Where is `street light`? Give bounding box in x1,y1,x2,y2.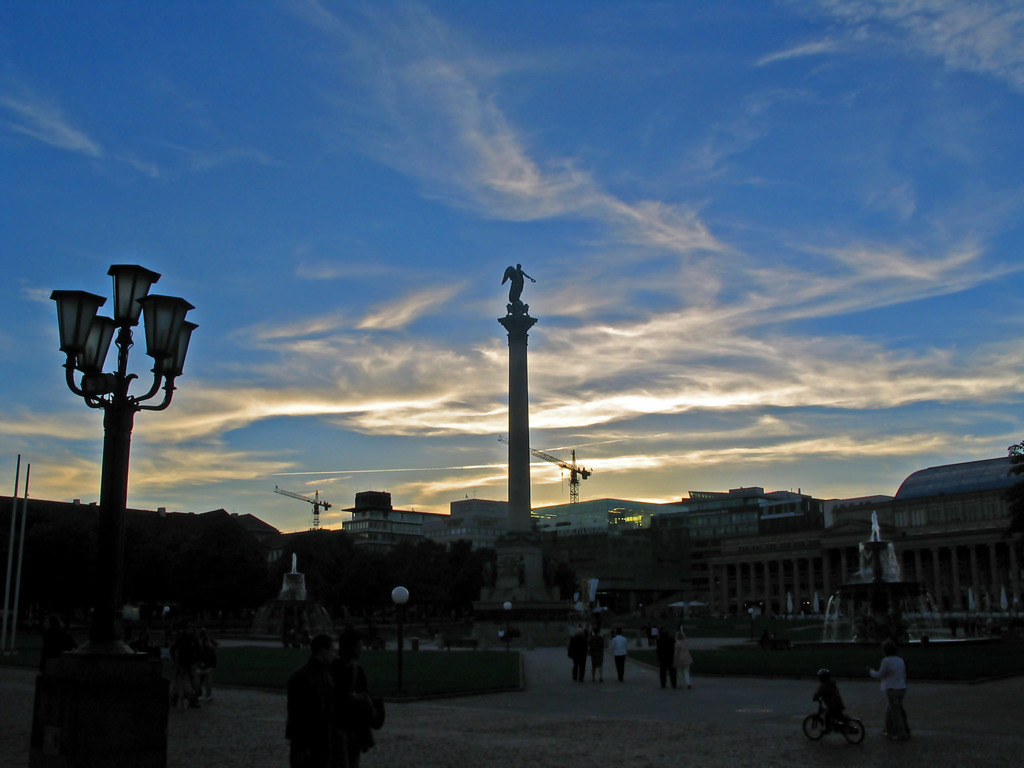
29,253,182,628.
